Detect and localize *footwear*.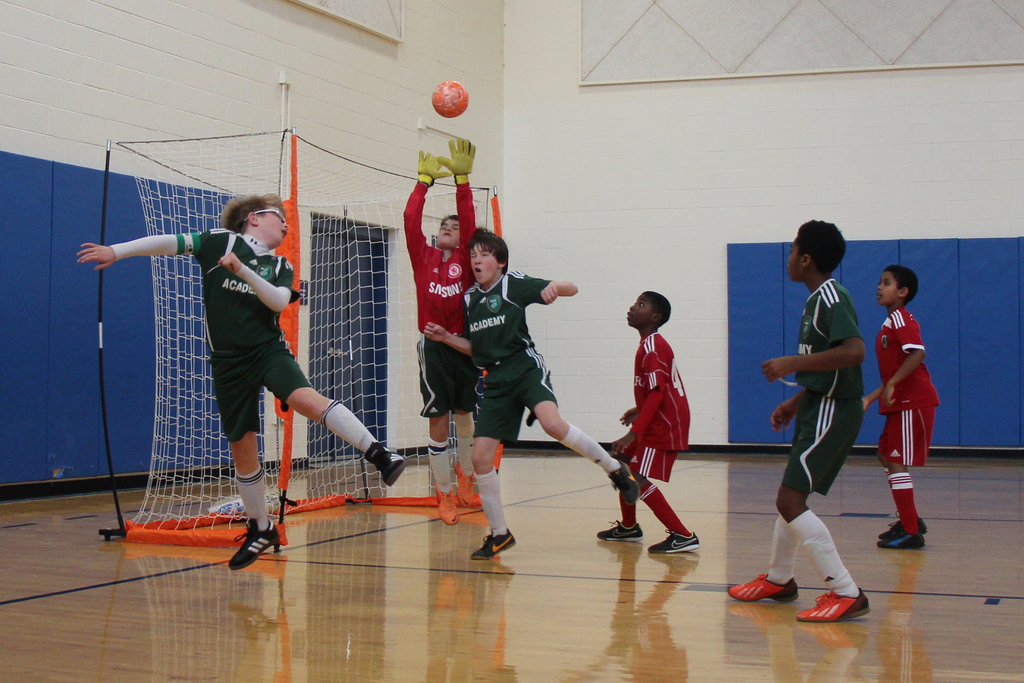
Localized at [877, 525, 927, 550].
